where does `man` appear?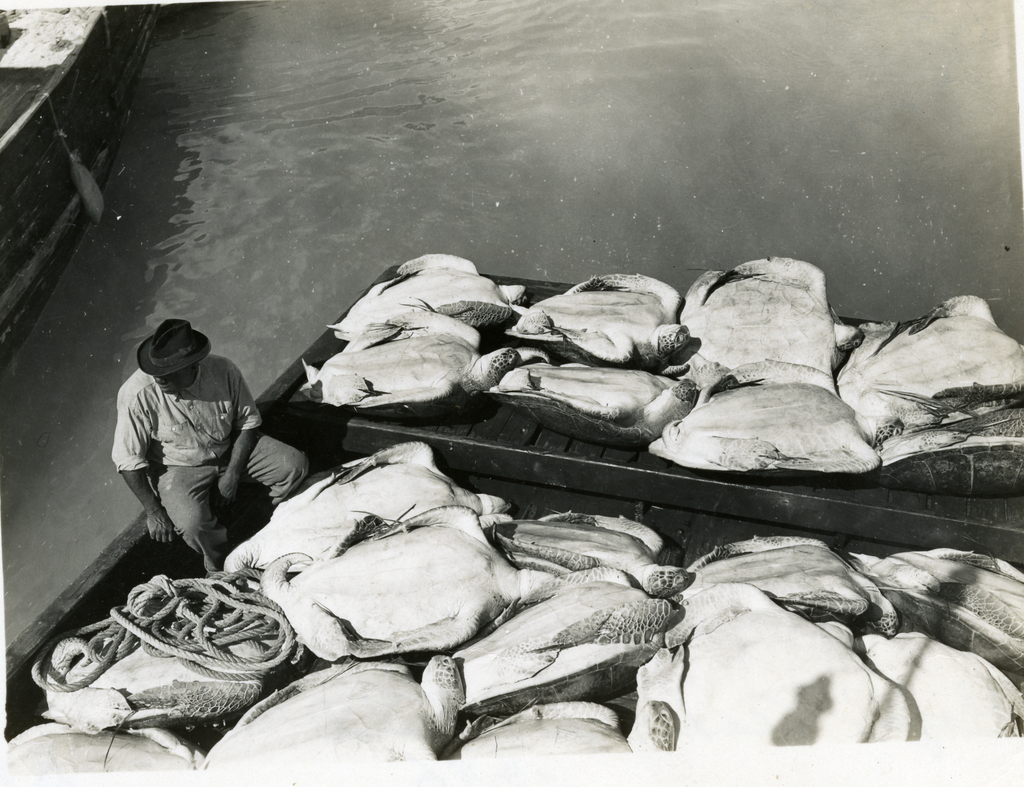
Appears at (x1=91, y1=313, x2=280, y2=590).
